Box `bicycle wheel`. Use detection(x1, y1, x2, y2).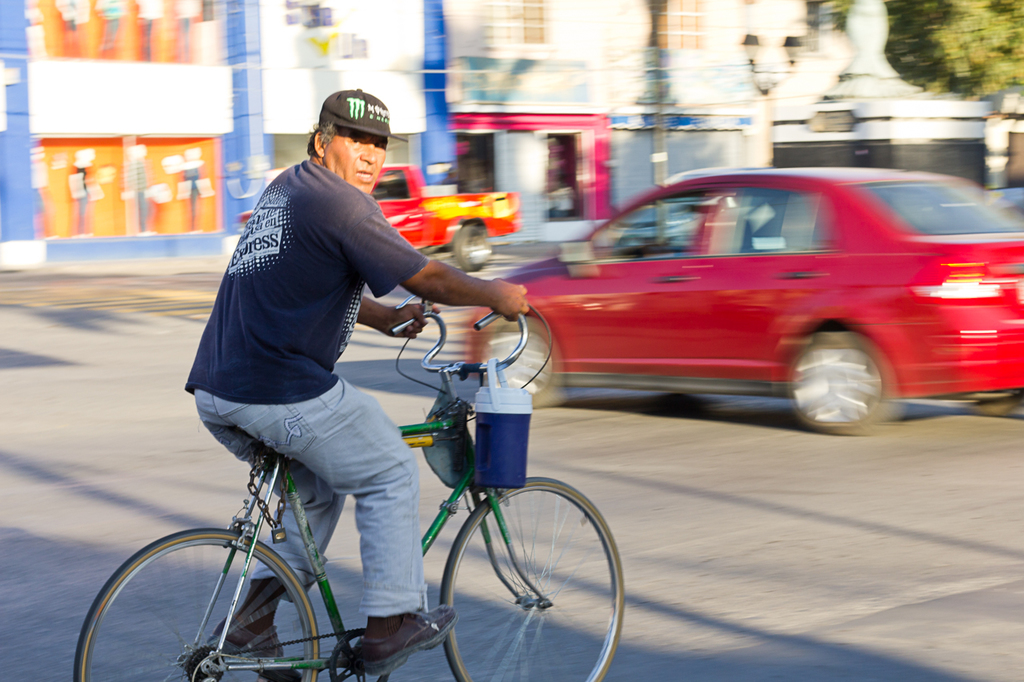
detection(779, 317, 905, 444).
